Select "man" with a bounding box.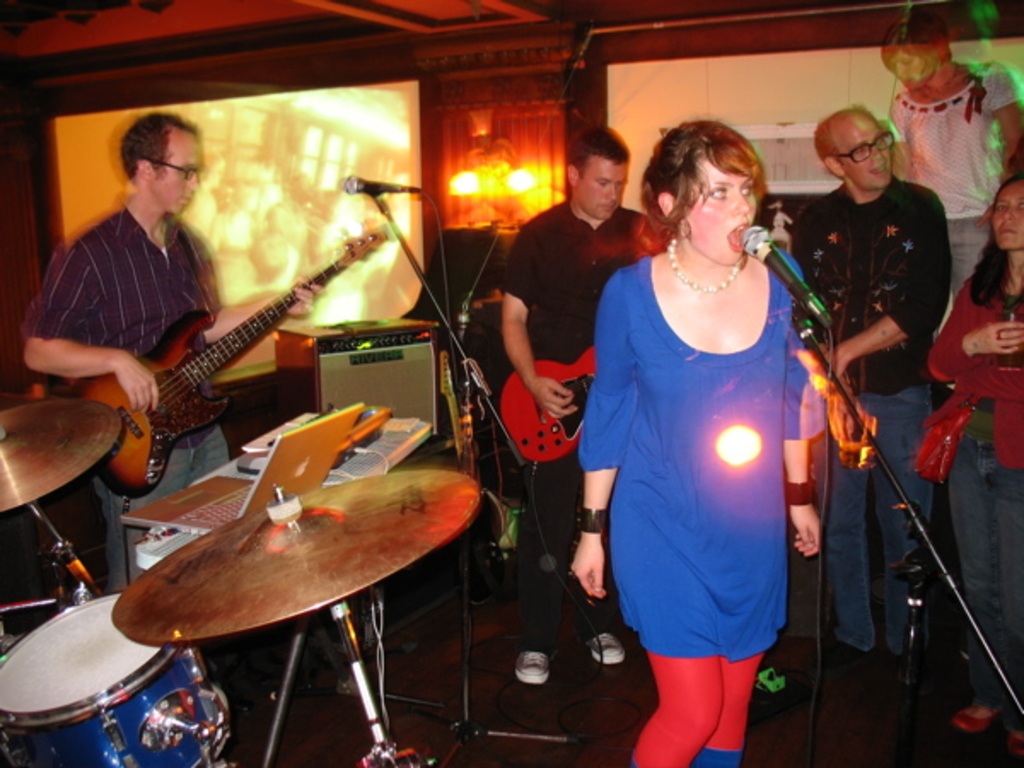
(766, 101, 963, 671).
